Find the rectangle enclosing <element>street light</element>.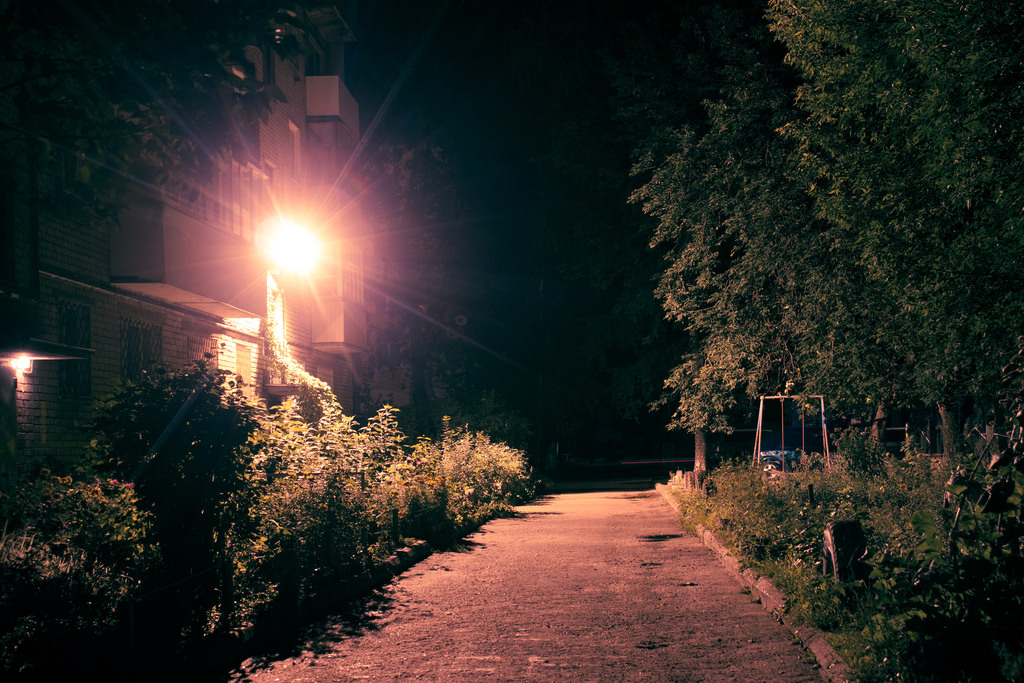
266 221 319 383.
